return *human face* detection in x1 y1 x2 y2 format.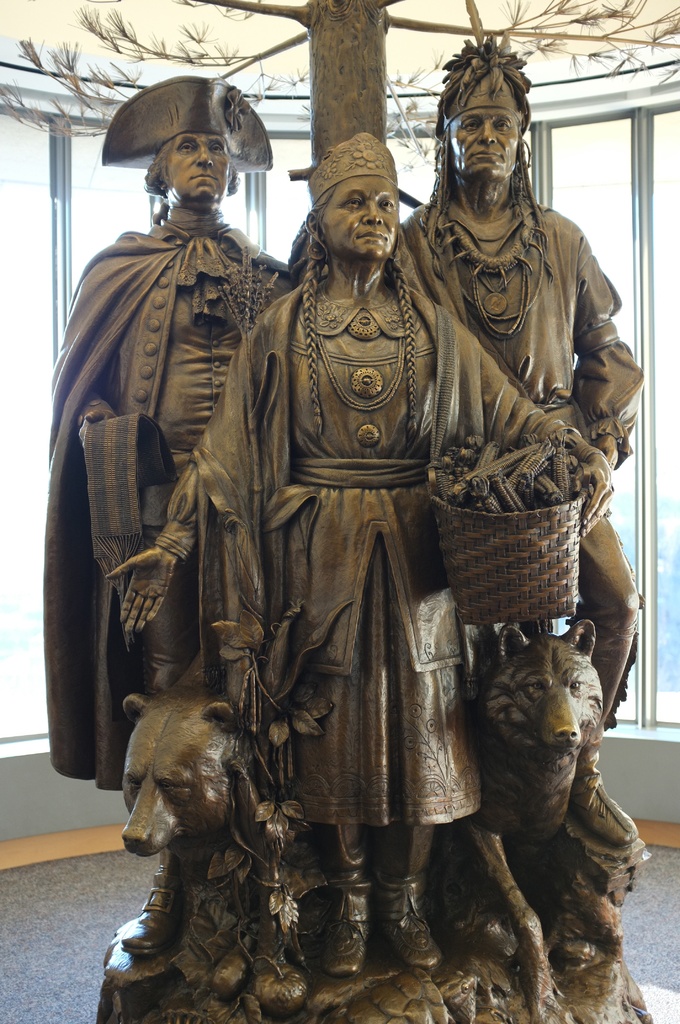
444 108 514 177.
